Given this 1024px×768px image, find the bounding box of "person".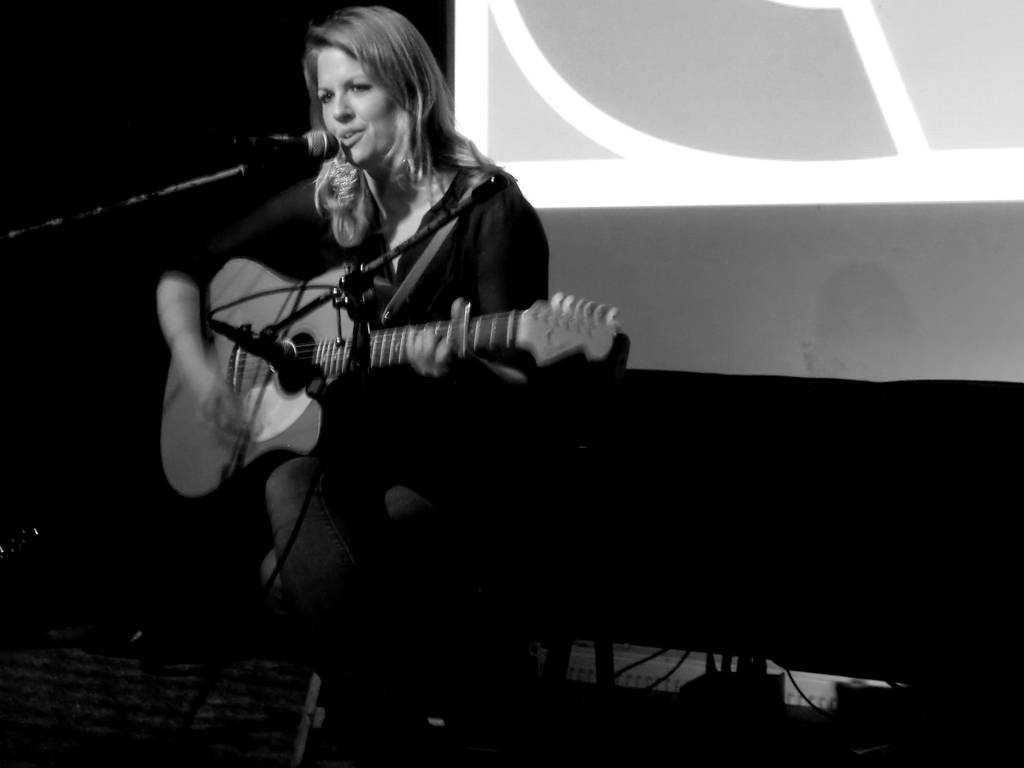
bbox(158, 6, 550, 767).
